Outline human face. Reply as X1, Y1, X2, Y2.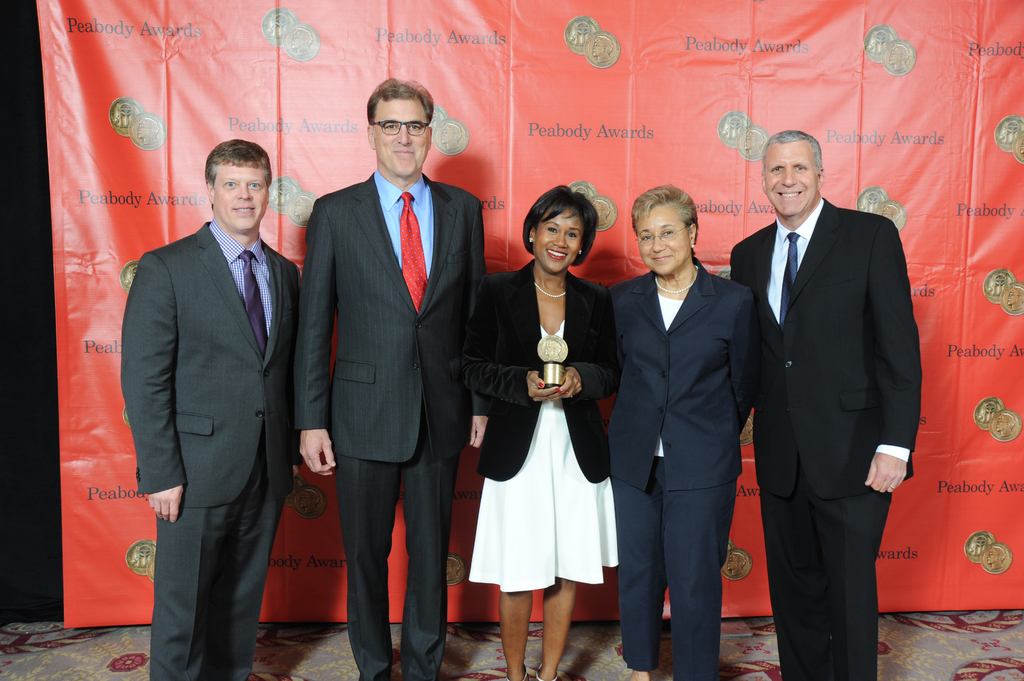
376, 96, 429, 176.
